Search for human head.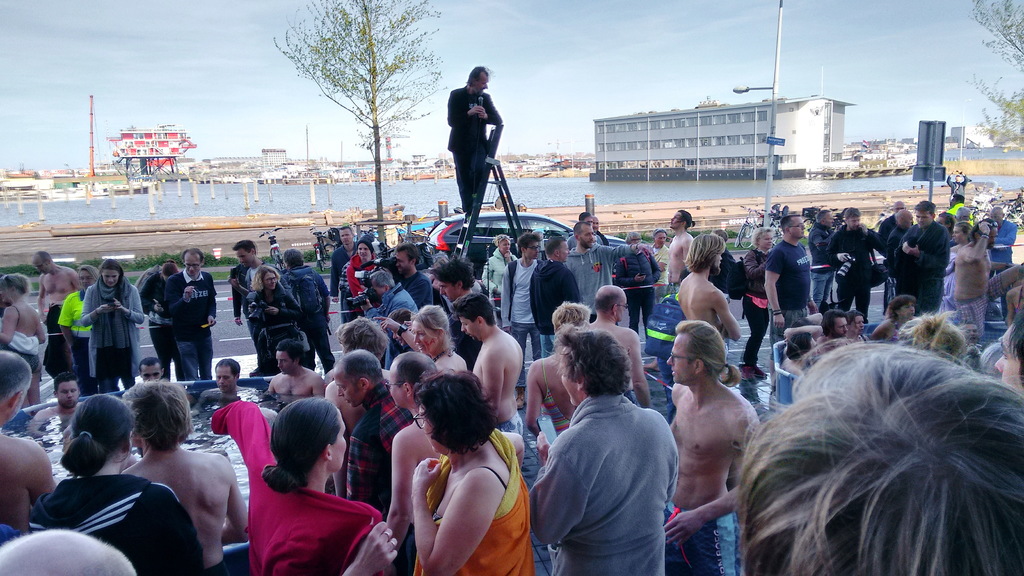
Found at [x1=844, y1=209, x2=859, y2=230].
